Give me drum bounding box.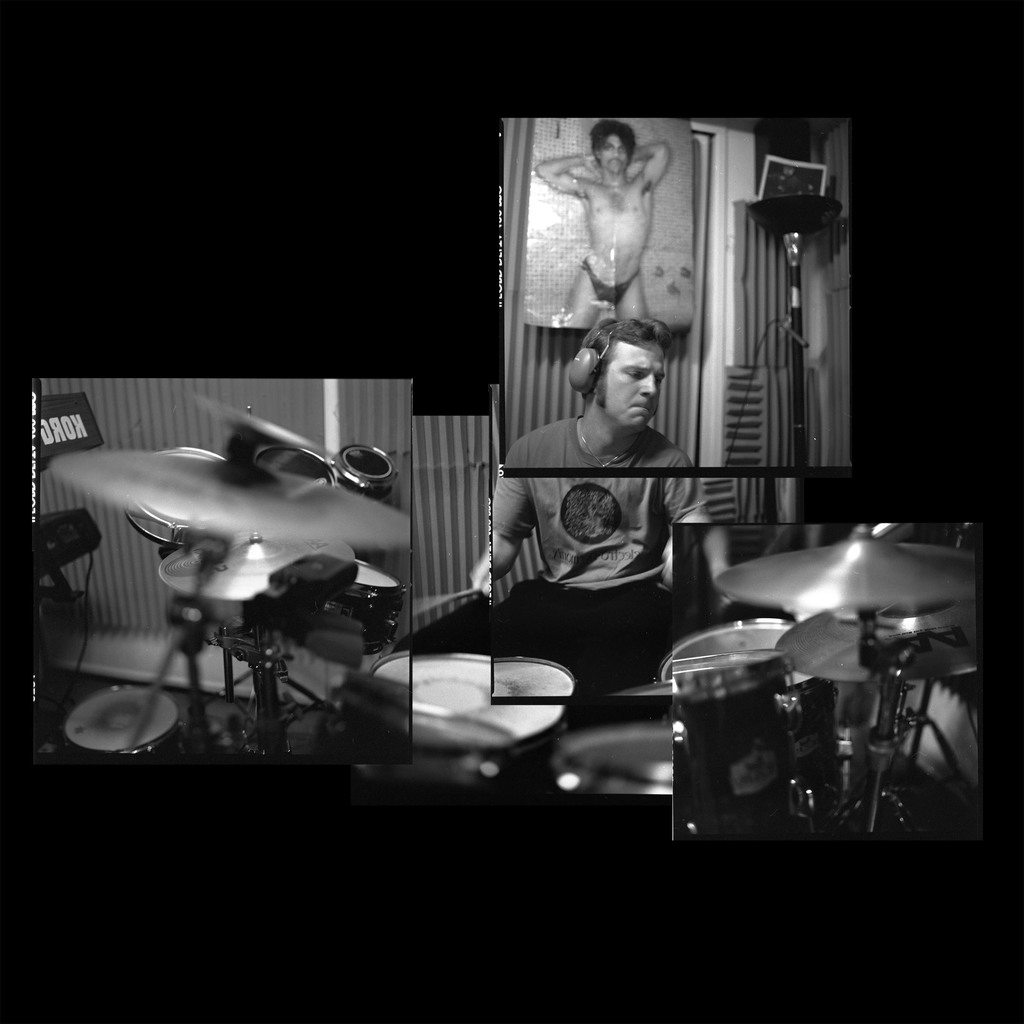
box=[662, 620, 802, 698].
